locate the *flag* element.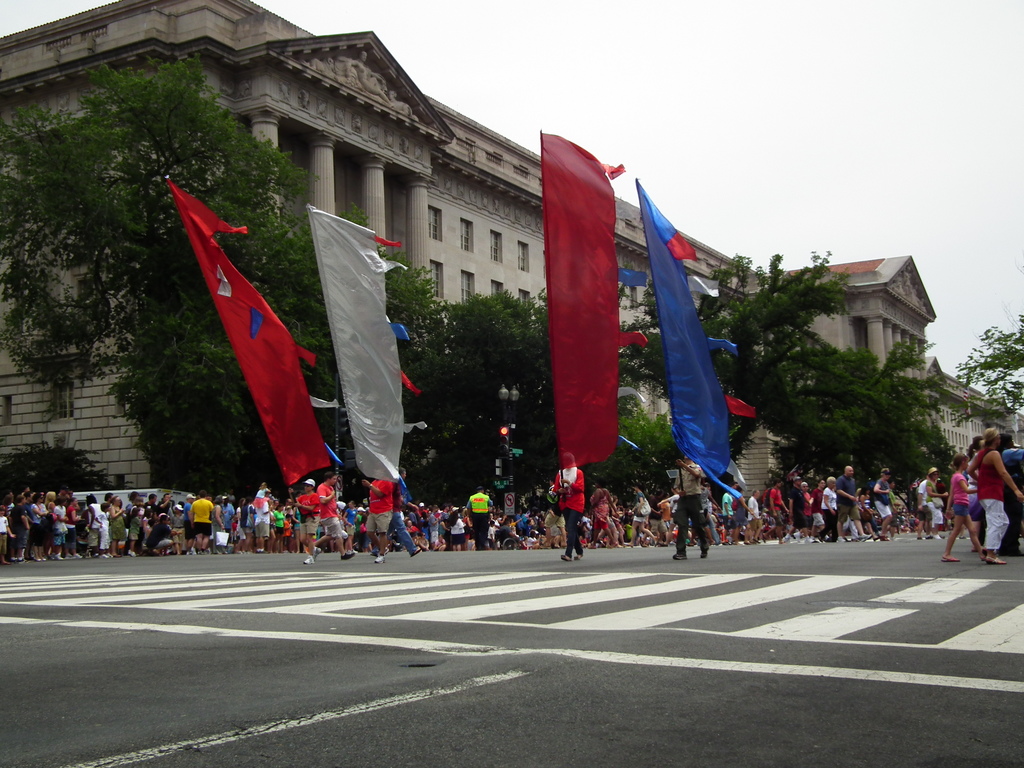
Element bbox: (left=308, top=207, right=425, bottom=486).
